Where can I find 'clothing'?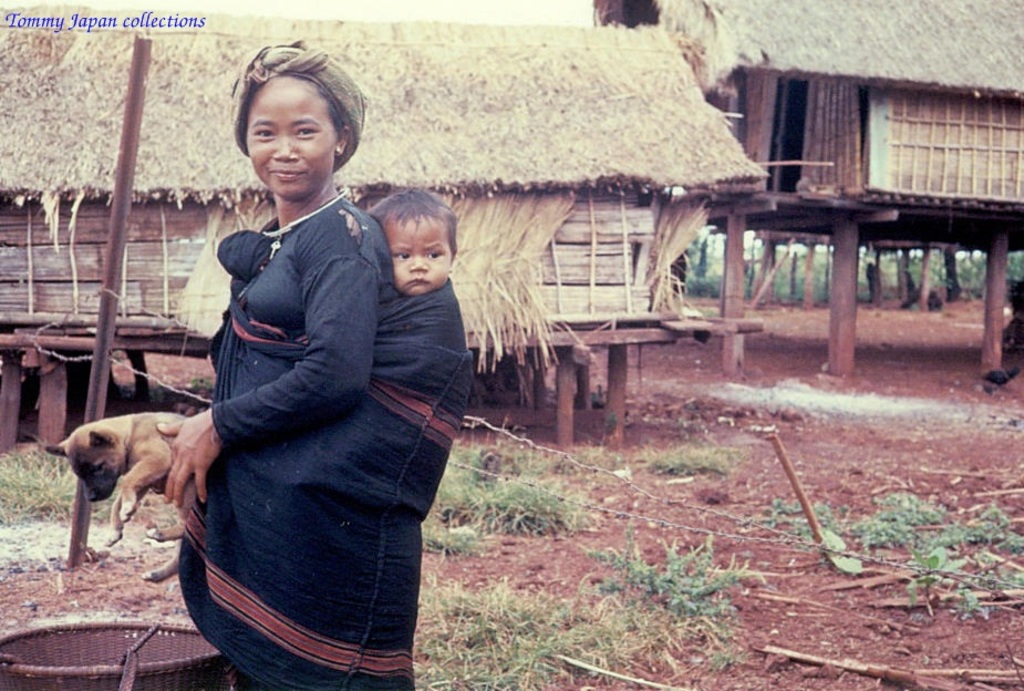
You can find it at bbox(380, 270, 472, 471).
